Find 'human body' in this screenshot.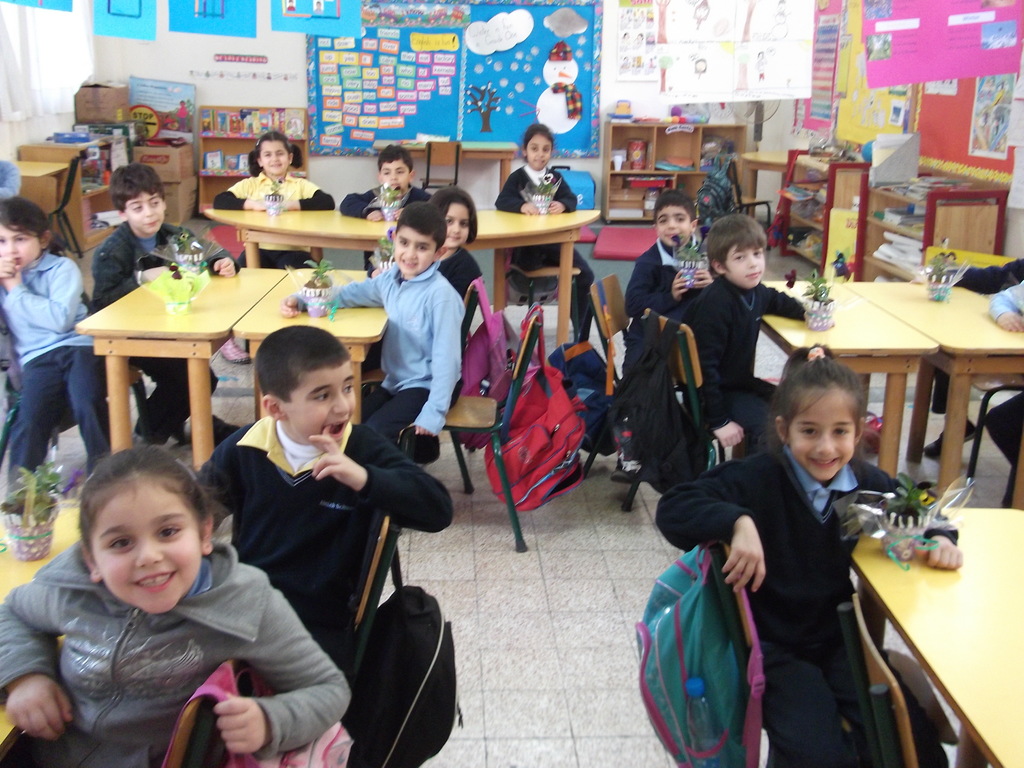
The bounding box for 'human body' is 214, 176, 330, 278.
